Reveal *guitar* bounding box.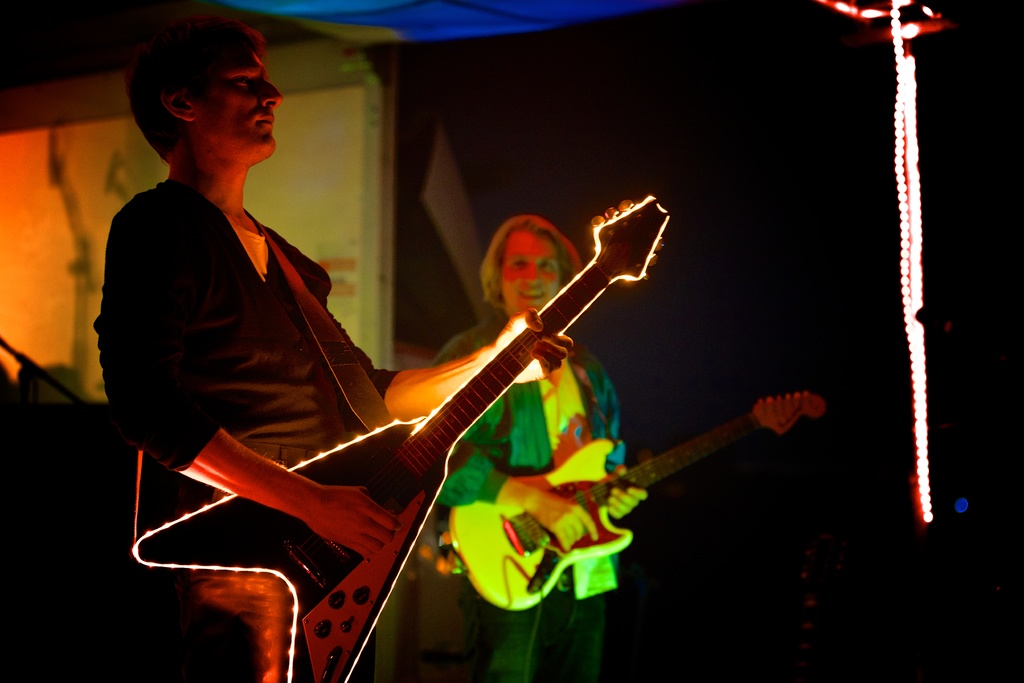
Revealed: l=456, t=370, r=828, b=616.
